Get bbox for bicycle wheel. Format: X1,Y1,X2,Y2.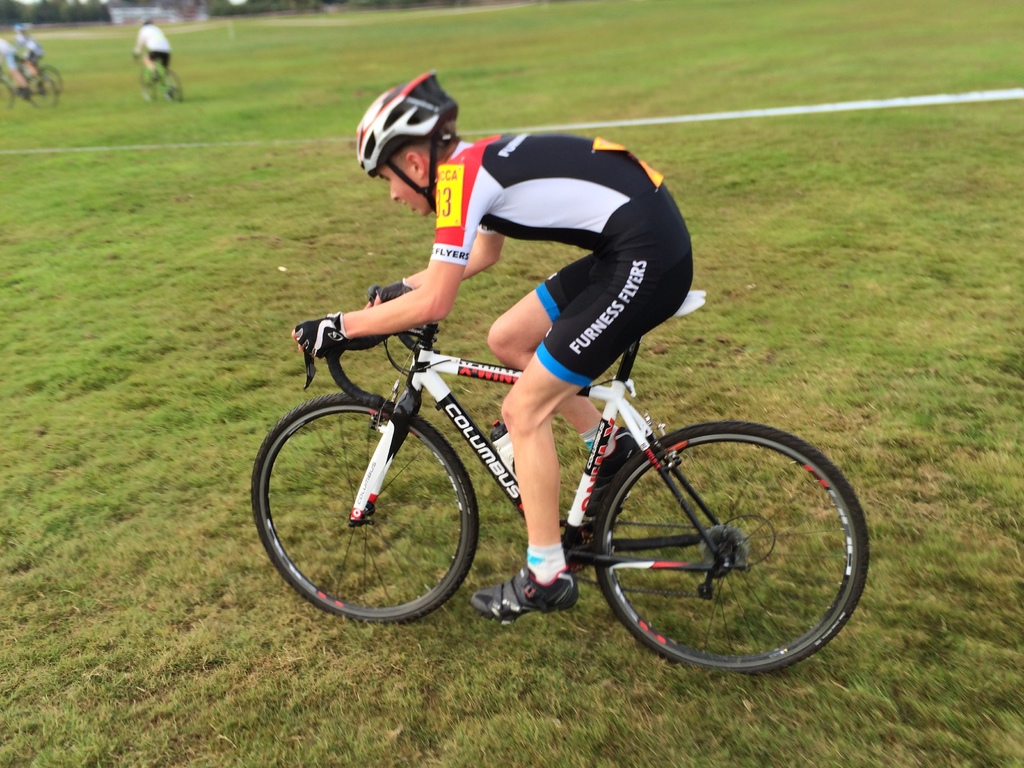
138,70,153,102.
